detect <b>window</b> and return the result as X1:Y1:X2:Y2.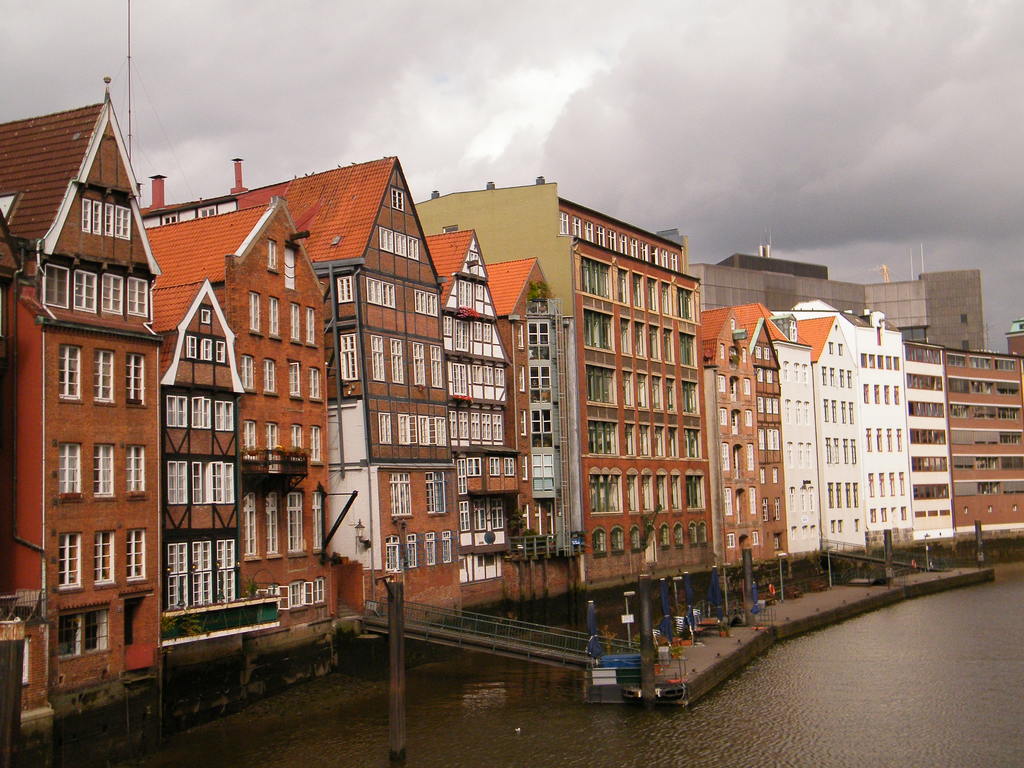
482:363:499:384.
